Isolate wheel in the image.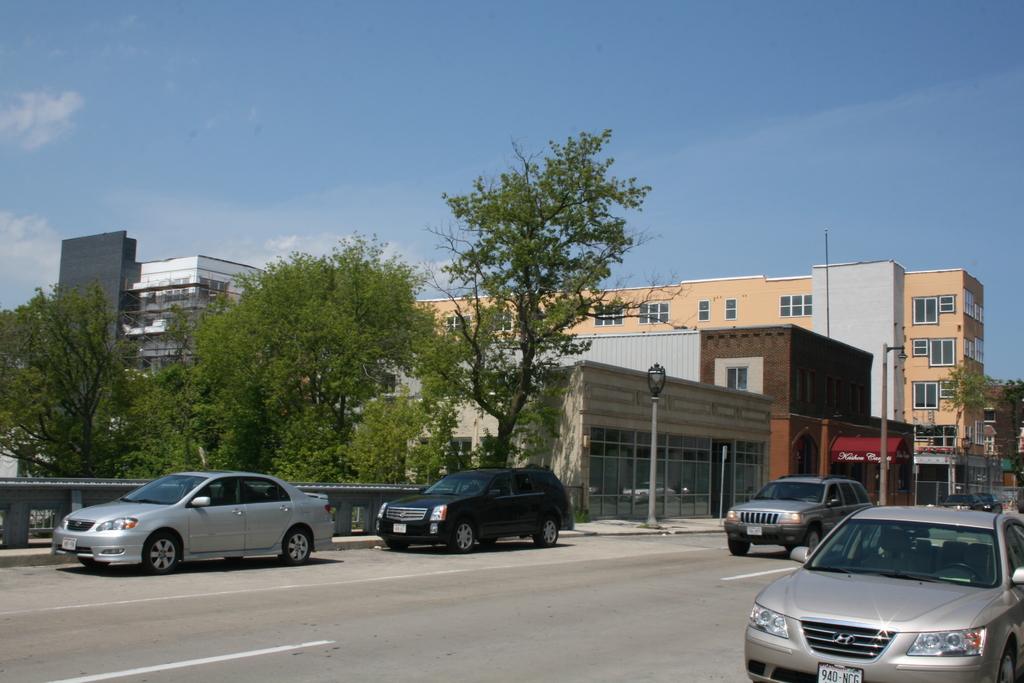
Isolated region: 938:561:984:588.
